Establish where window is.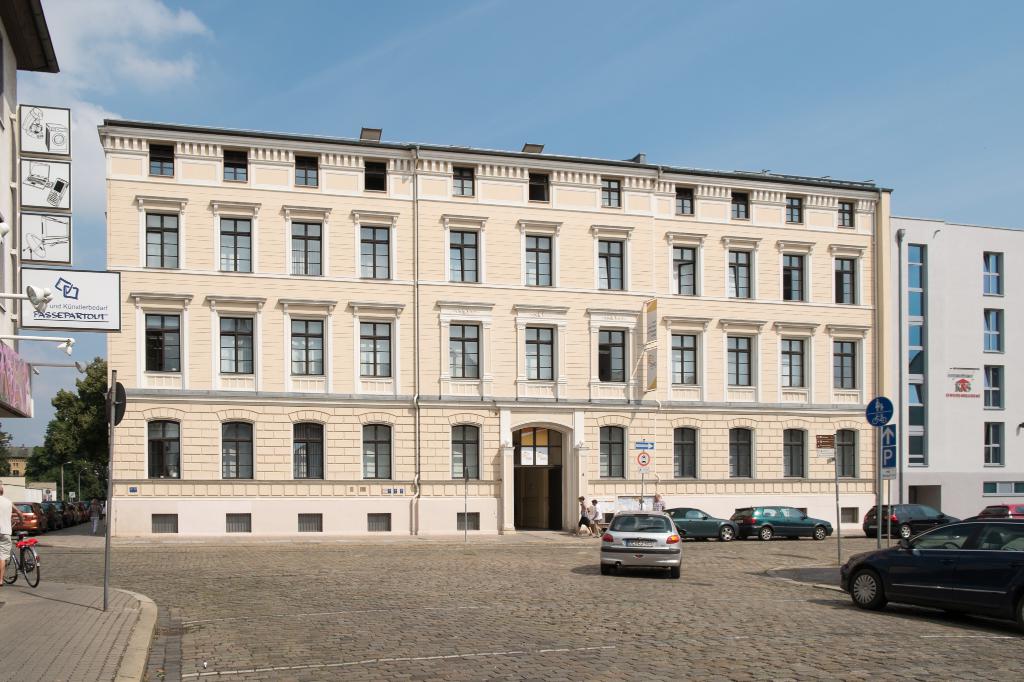
Established at select_region(728, 250, 756, 300).
